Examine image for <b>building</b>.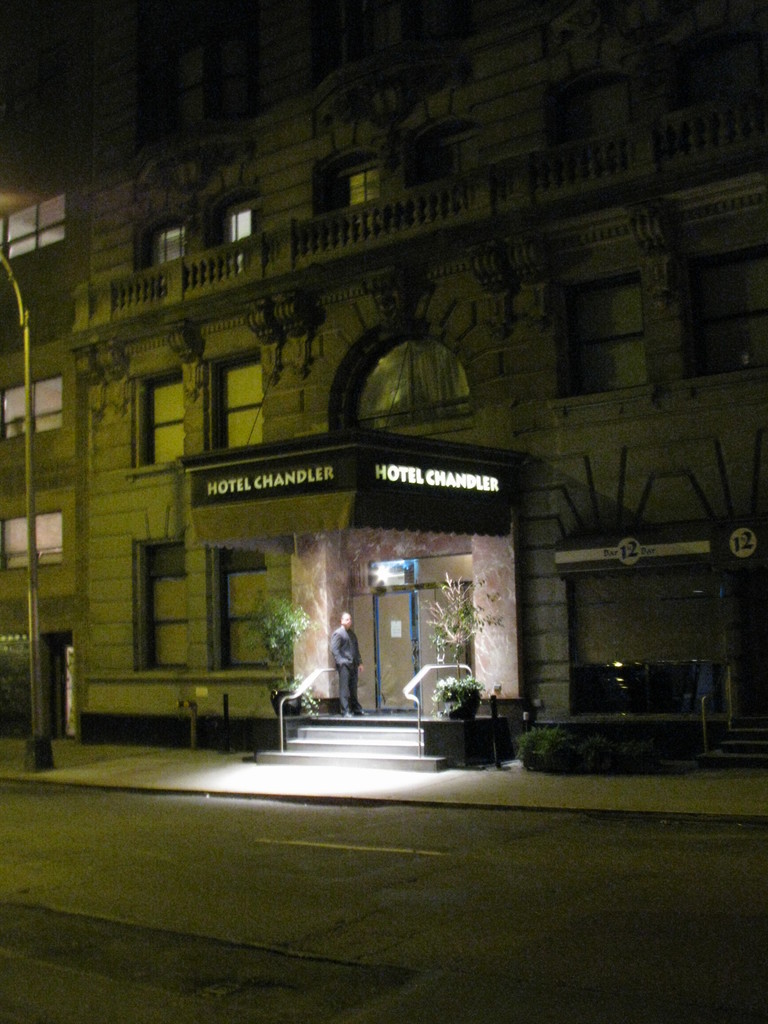
Examination result: 67/0/767/764.
